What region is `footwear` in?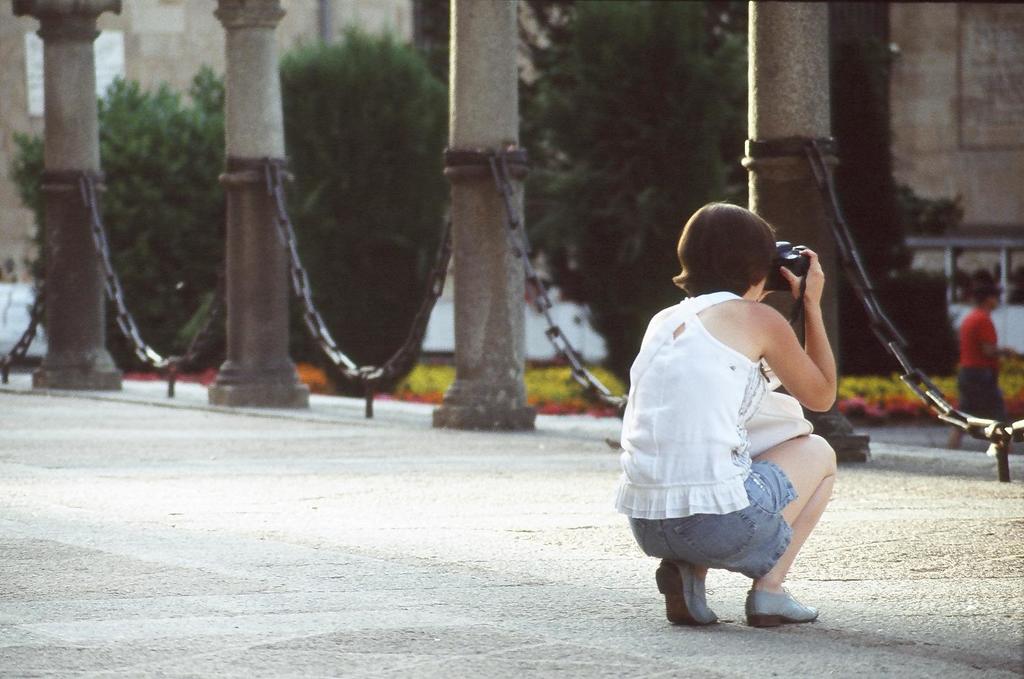
(654,558,724,627).
